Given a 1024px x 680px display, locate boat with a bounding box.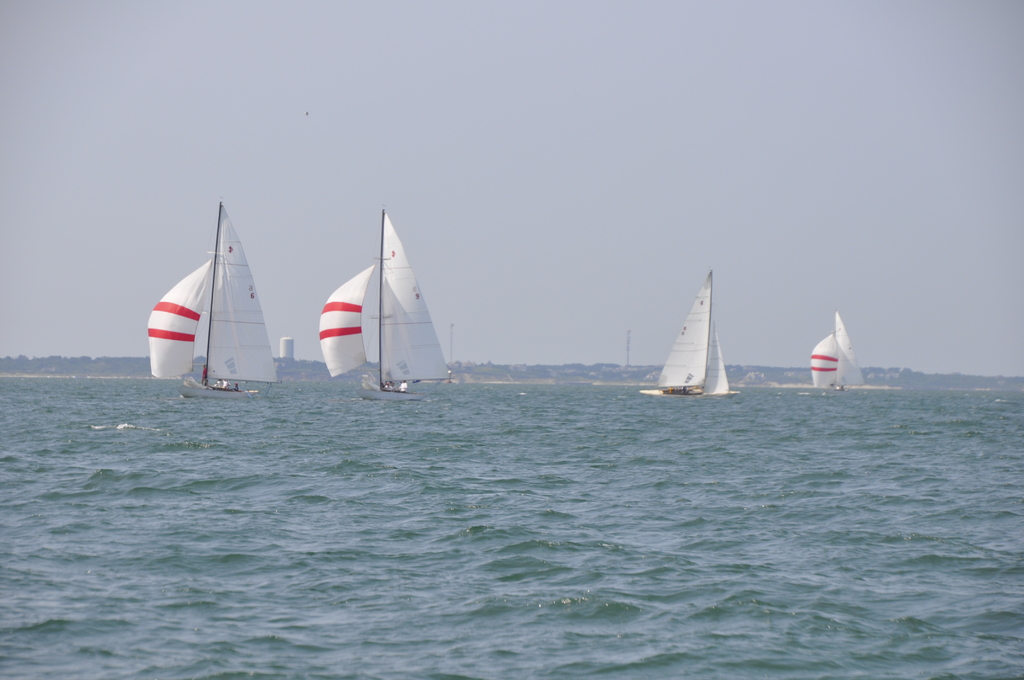
Located: bbox=(801, 307, 867, 391).
